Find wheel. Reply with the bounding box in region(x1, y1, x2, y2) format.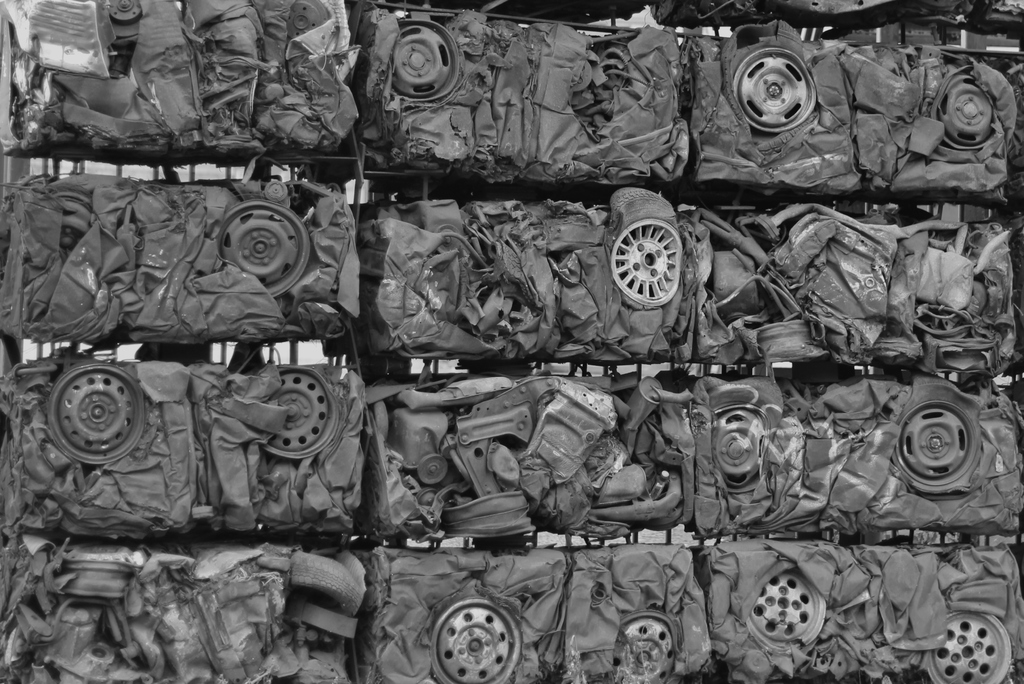
region(710, 403, 770, 489).
